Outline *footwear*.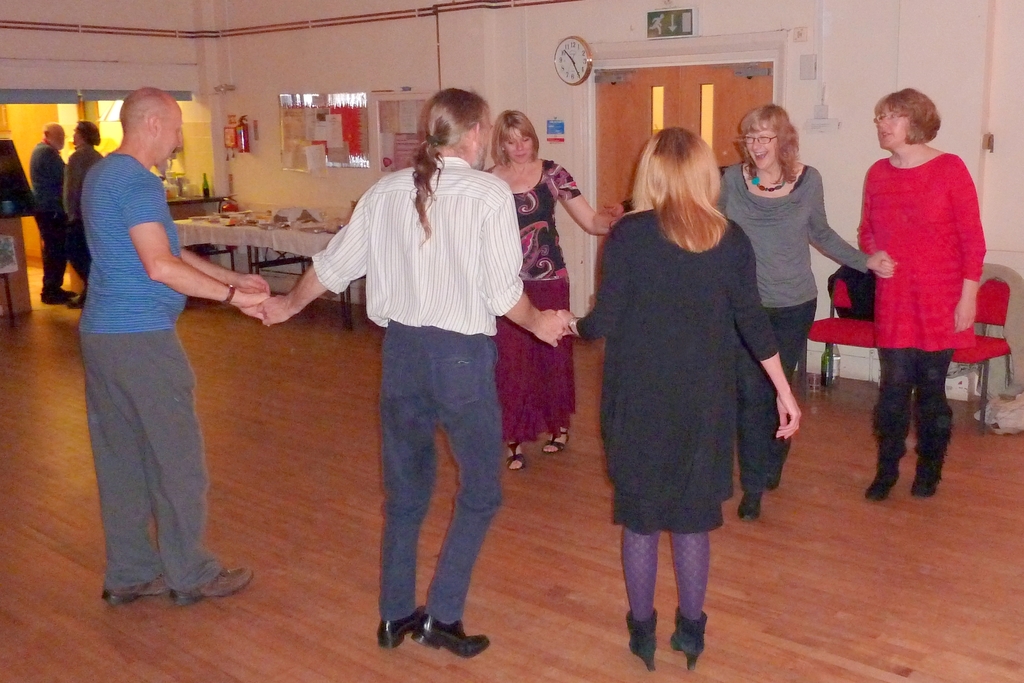
Outline: bbox=[372, 607, 425, 649].
